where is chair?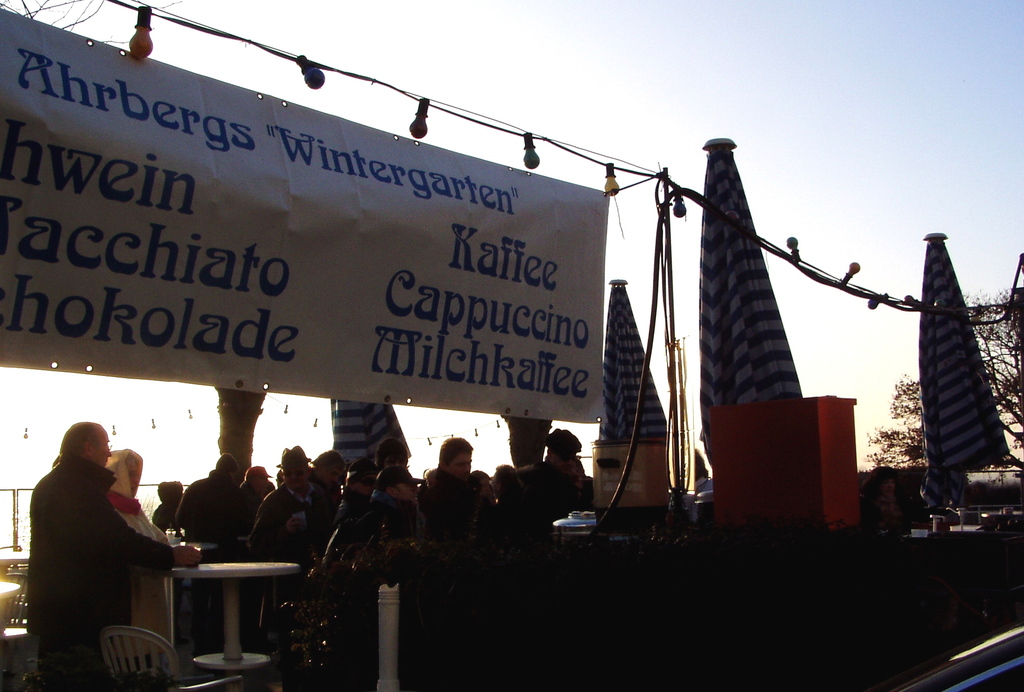
l=100, t=625, r=244, b=691.
